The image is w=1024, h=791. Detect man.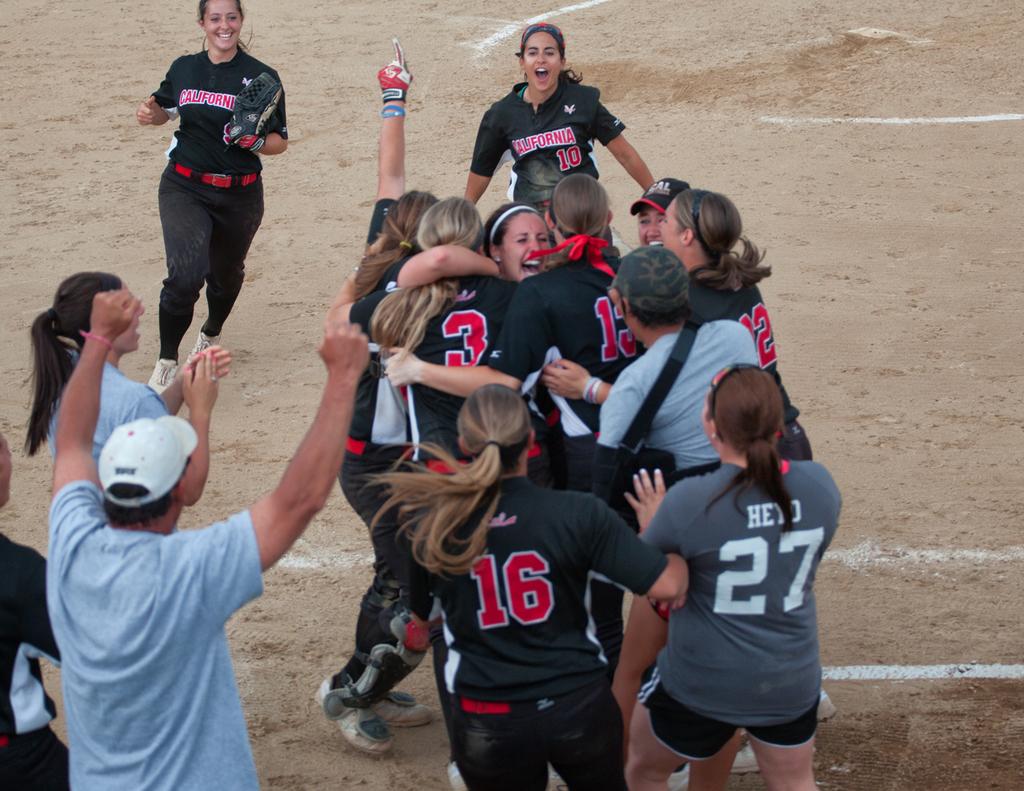
Detection: <bbox>604, 241, 771, 738</bbox>.
